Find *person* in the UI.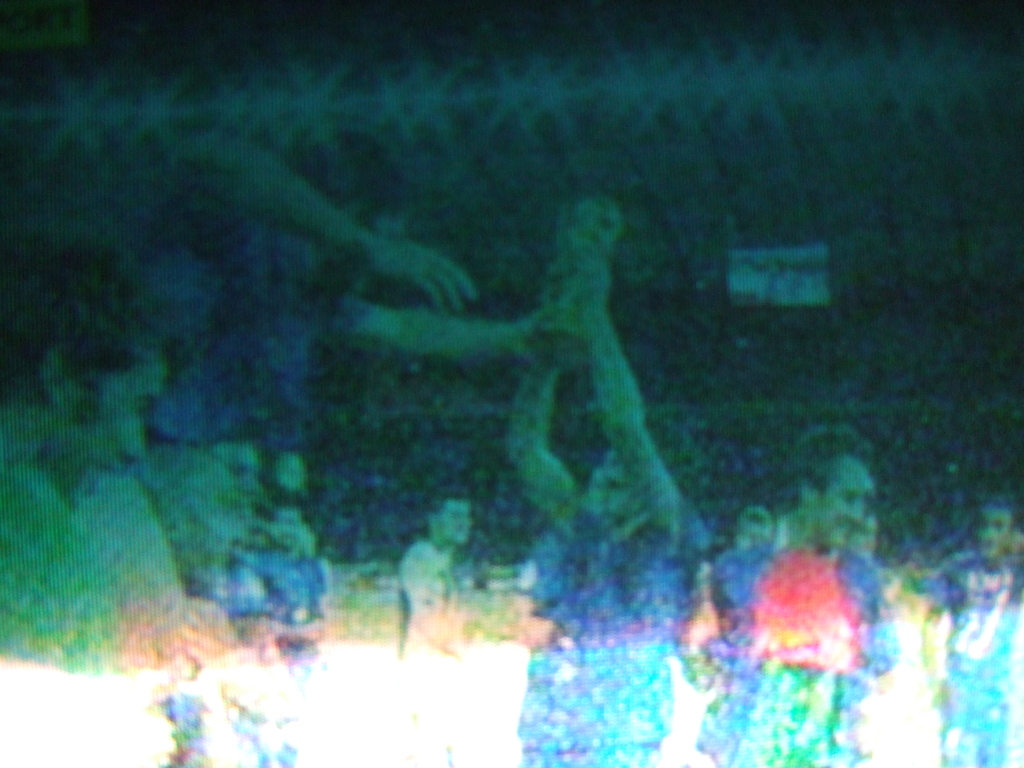
UI element at box(396, 487, 465, 766).
